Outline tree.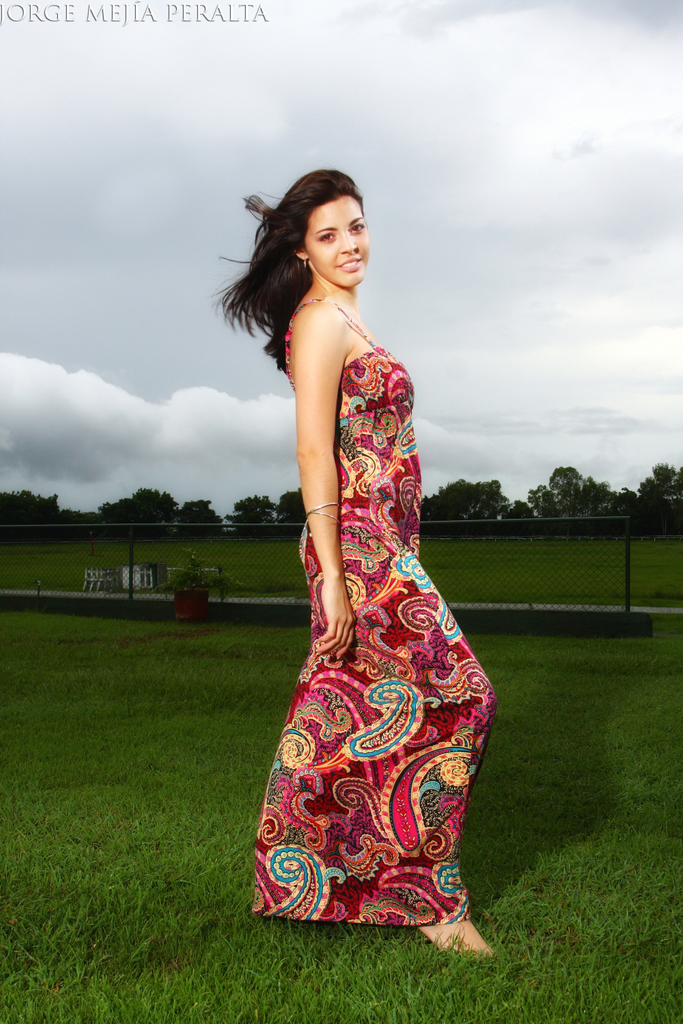
Outline: [left=506, top=461, right=635, bottom=537].
